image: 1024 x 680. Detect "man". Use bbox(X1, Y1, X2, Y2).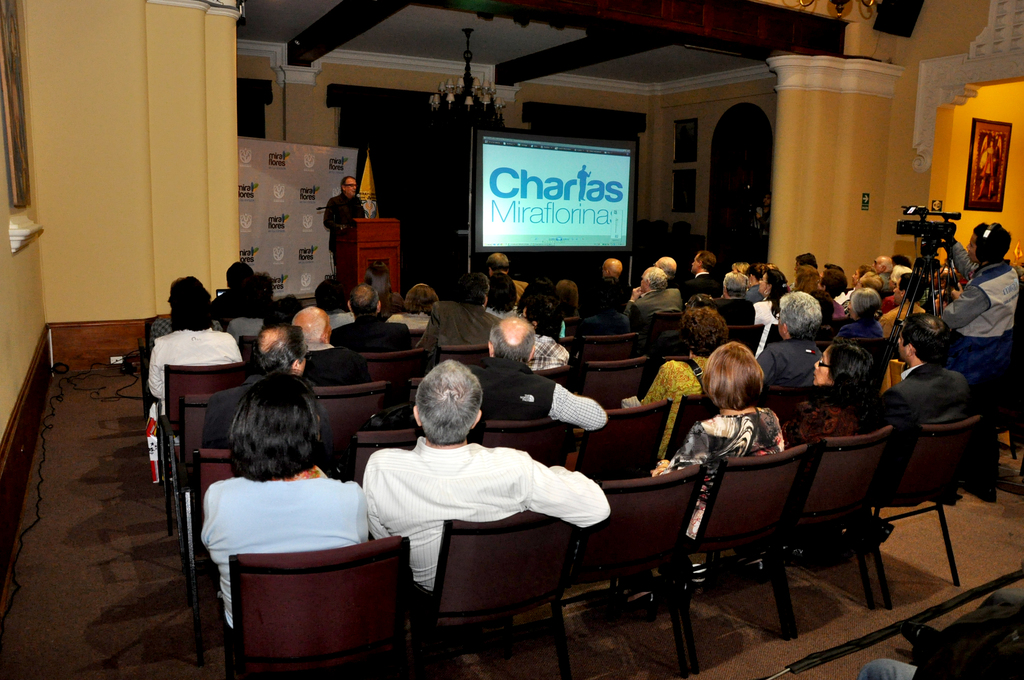
bbox(626, 267, 684, 323).
